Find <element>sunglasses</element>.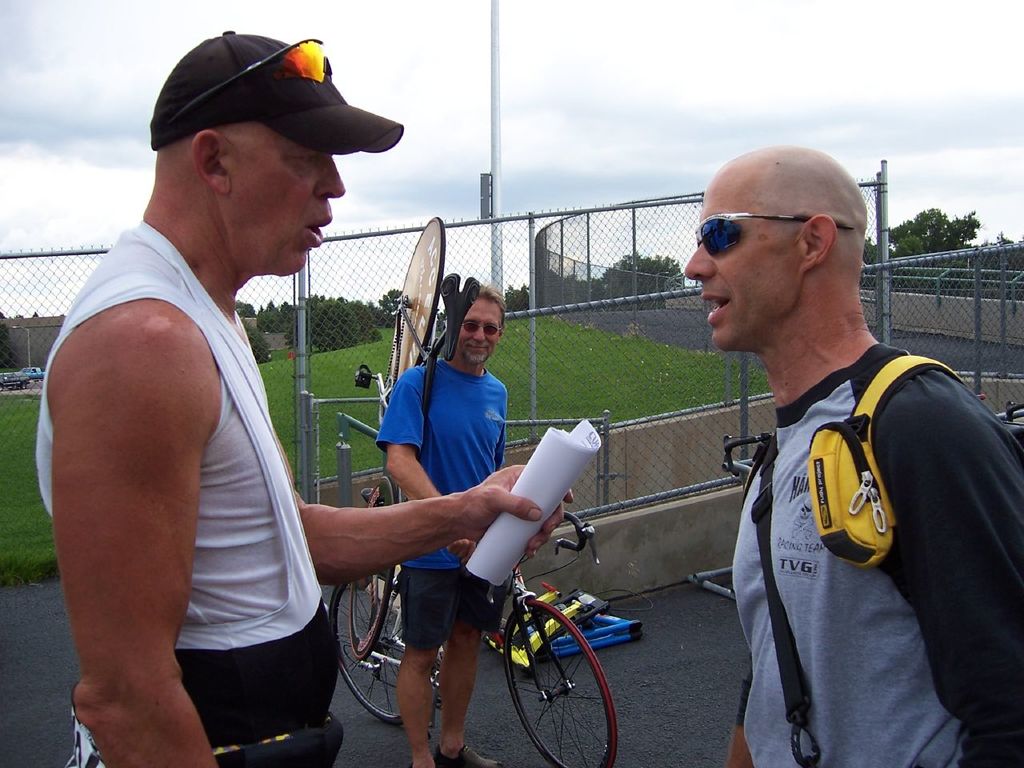
BBox(459, 322, 503, 335).
